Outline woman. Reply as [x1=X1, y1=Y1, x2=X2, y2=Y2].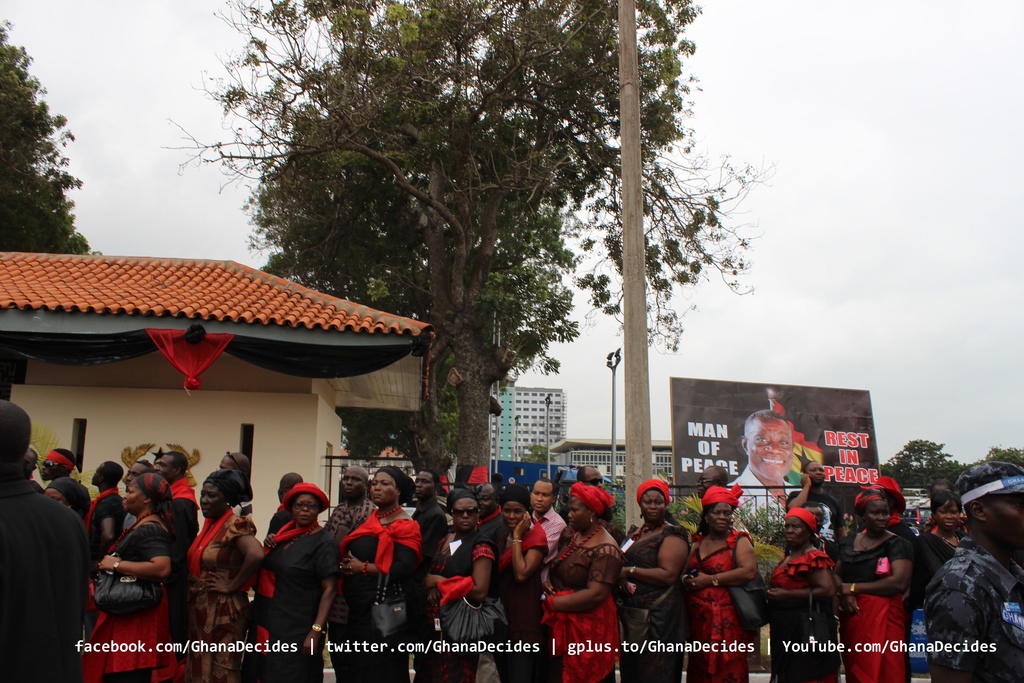
[x1=493, y1=484, x2=551, y2=682].
